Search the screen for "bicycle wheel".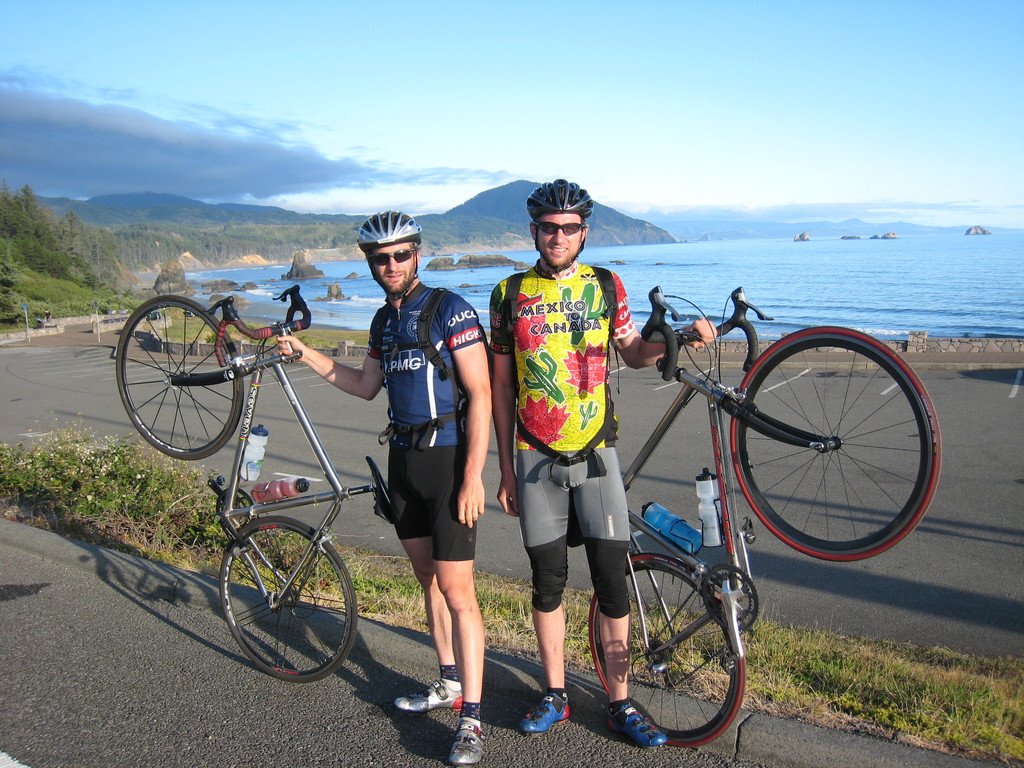
Found at [116,294,244,463].
